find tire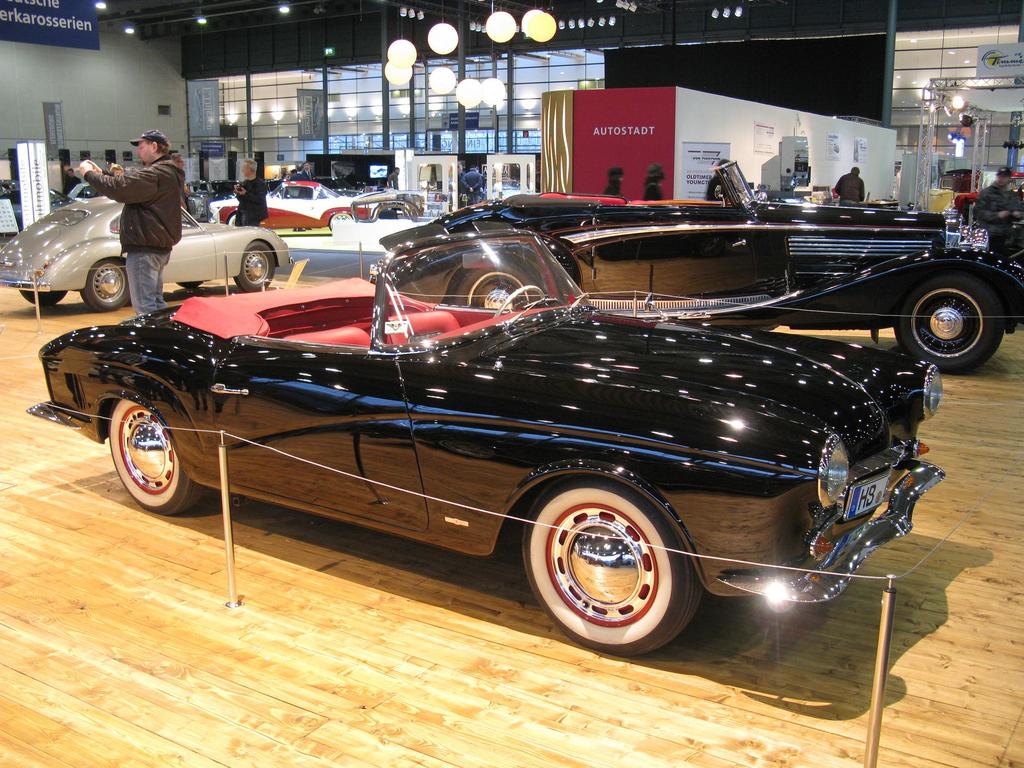
pyautogui.locateOnScreen(512, 484, 716, 654)
